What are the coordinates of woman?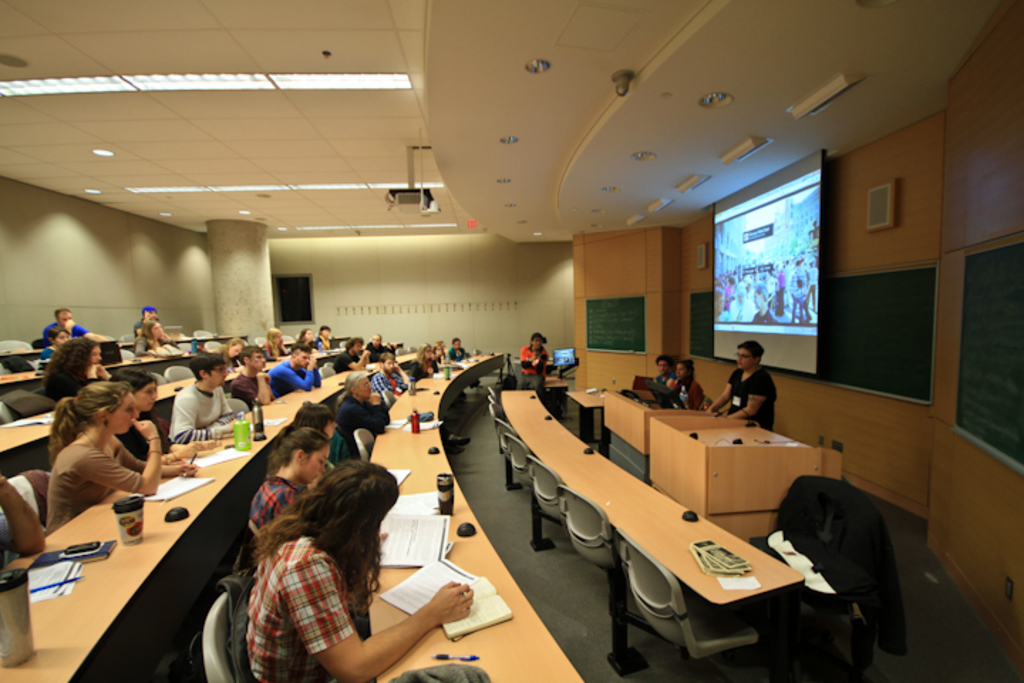
[left=209, top=339, right=249, bottom=374].
